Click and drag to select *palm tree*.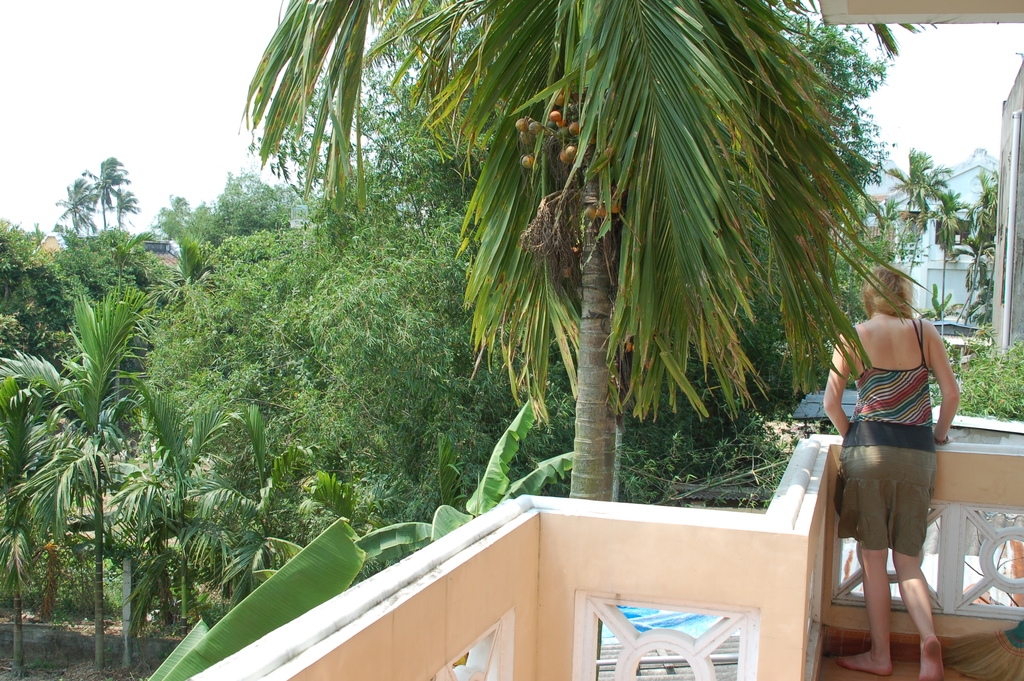
Selection: <box>292,465,387,576</box>.
